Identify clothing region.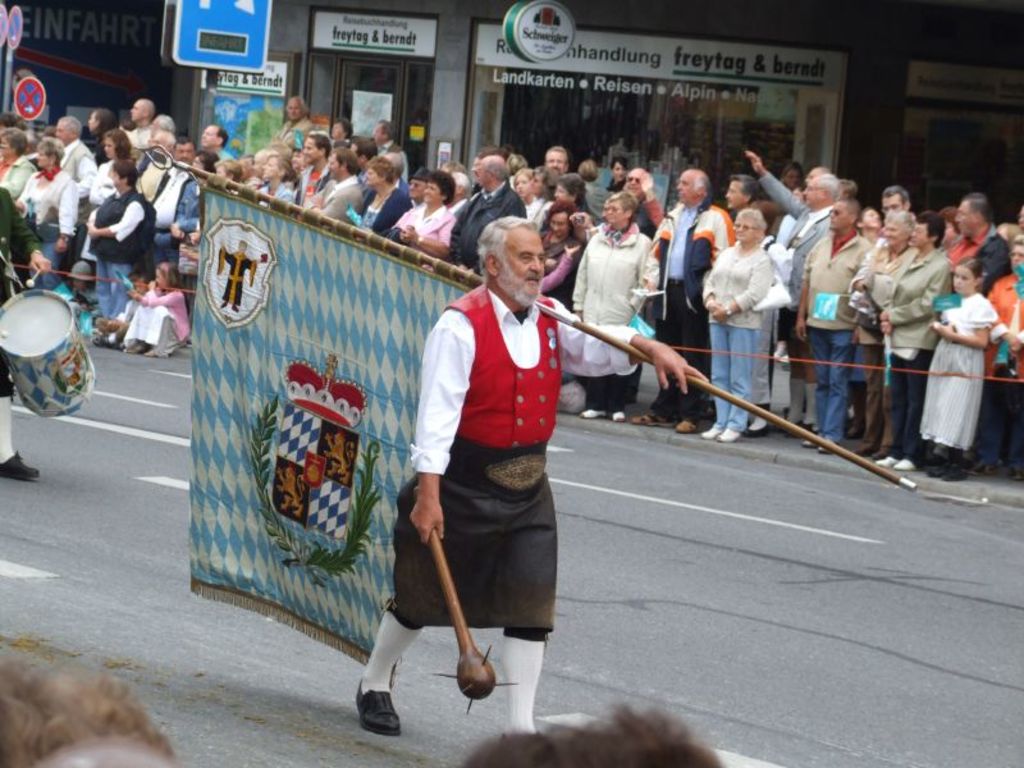
Region: l=394, t=280, r=649, b=640.
